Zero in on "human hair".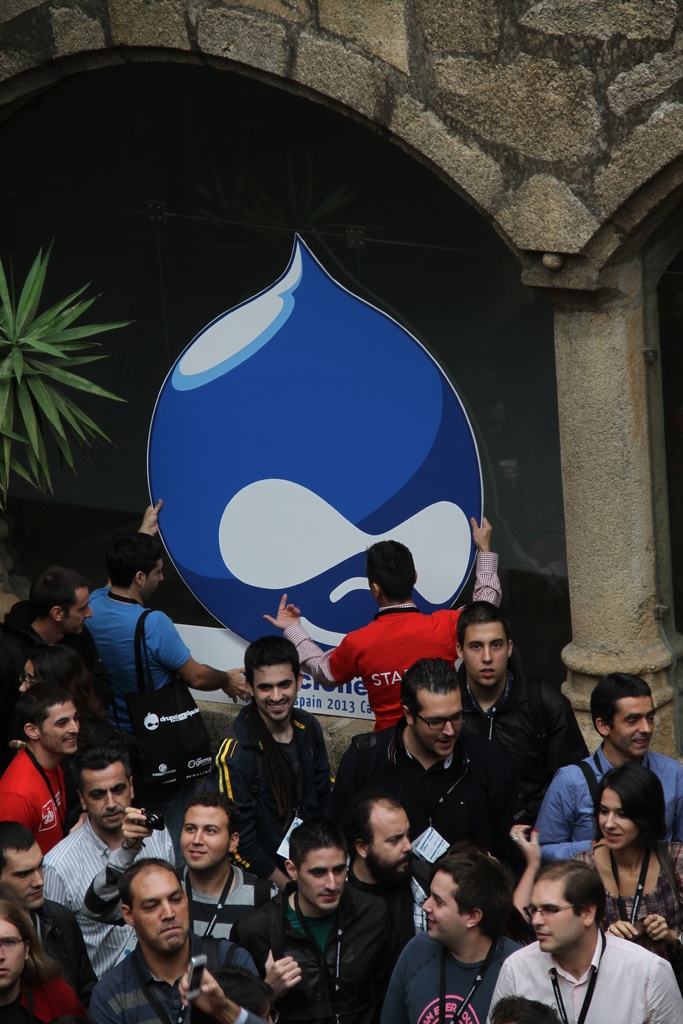
Zeroed in: [x1=434, y1=853, x2=516, y2=949].
